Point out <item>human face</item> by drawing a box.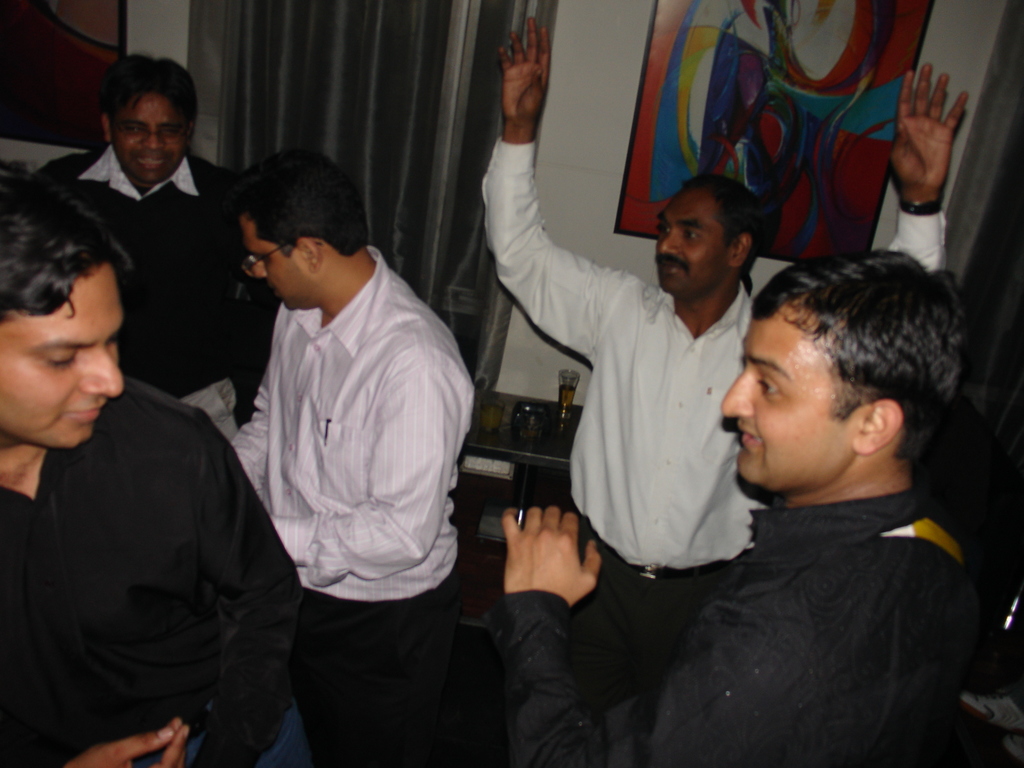
(110, 94, 186, 186).
